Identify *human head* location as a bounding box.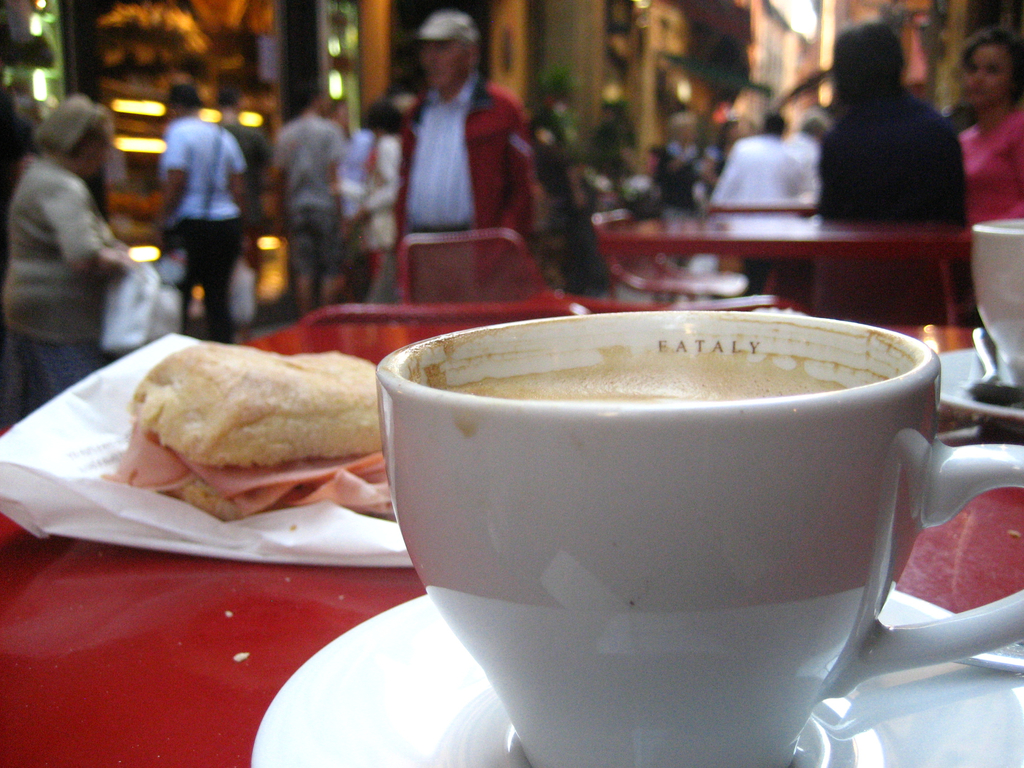
select_region(803, 113, 836, 136).
